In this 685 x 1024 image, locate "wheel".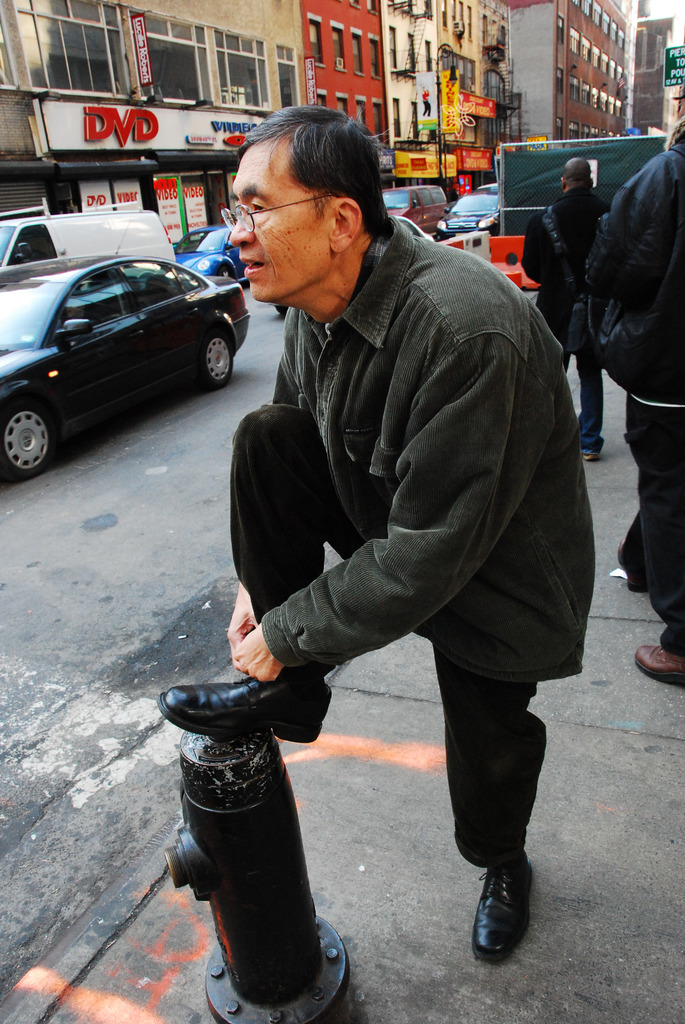
Bounding box: pyautogui.locateOnScreen(276, 305, 290, 316).
